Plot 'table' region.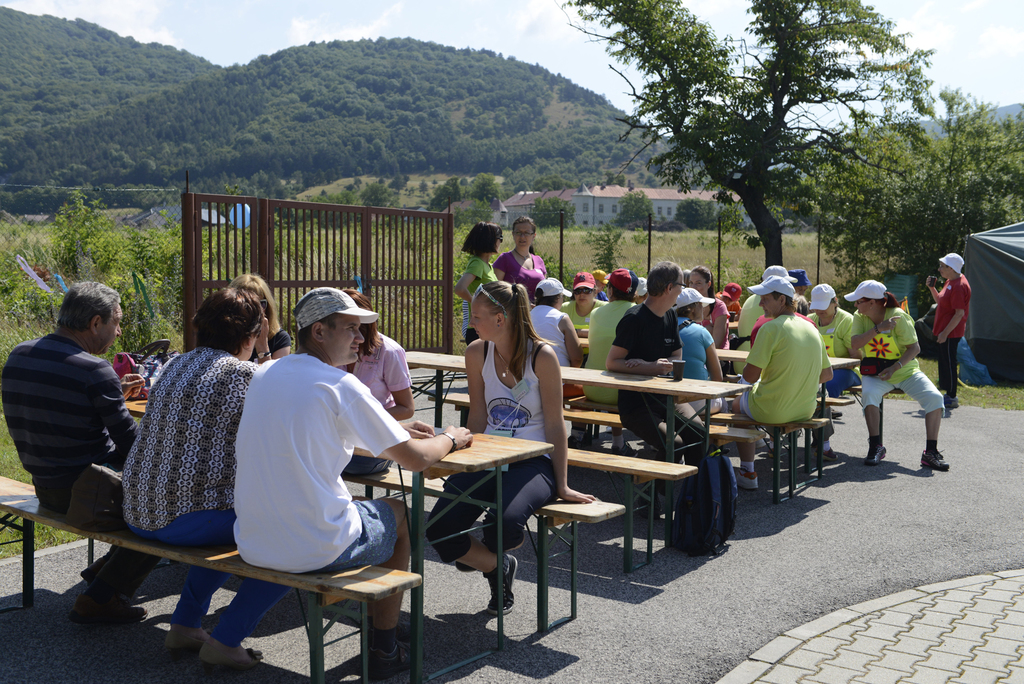
Plotted at {"left": 401, "top": 357, "right": 740, "bottom": 544}.
